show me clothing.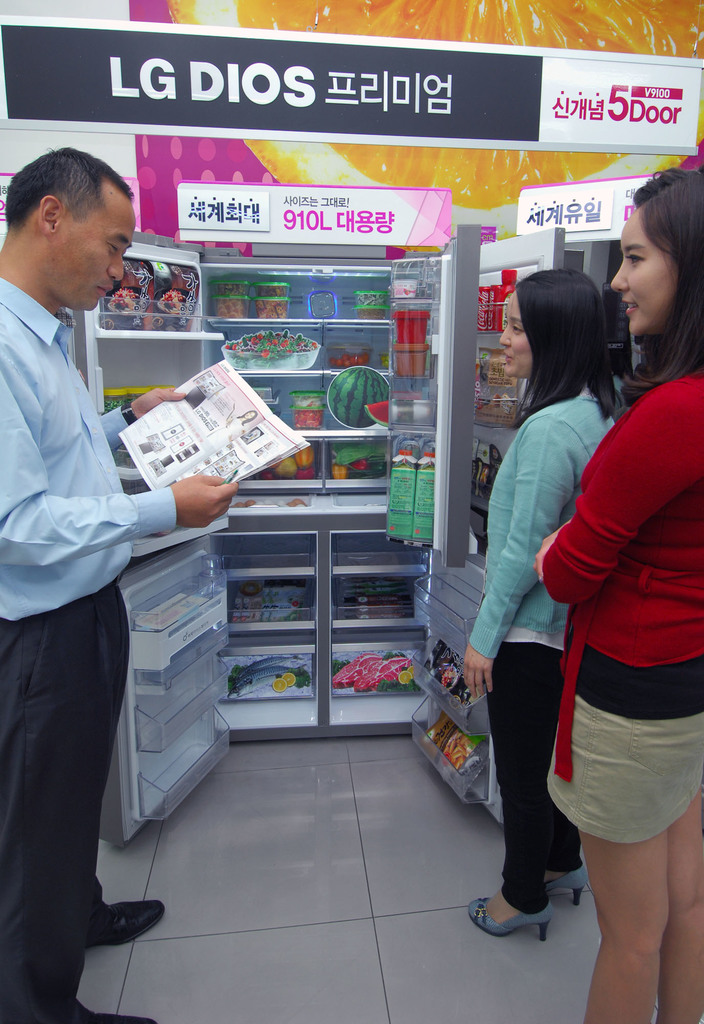
clothing is here: box(546, 378, 703, 849).
